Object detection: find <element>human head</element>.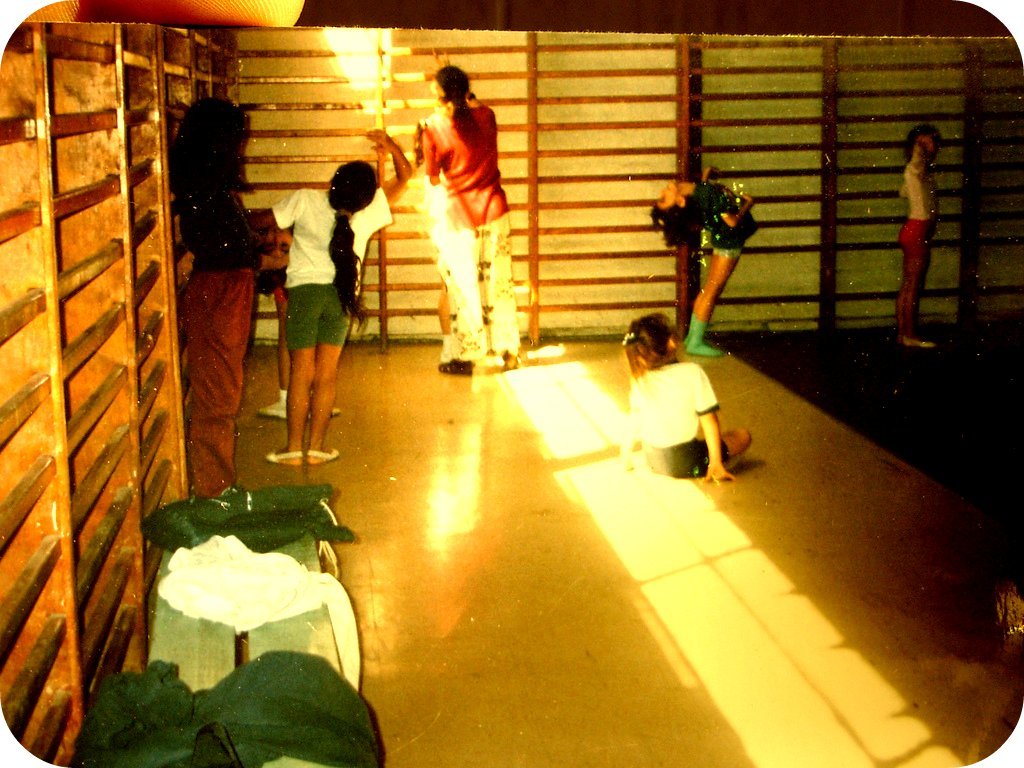
left=650, top=181, right=692, bottom=228.
